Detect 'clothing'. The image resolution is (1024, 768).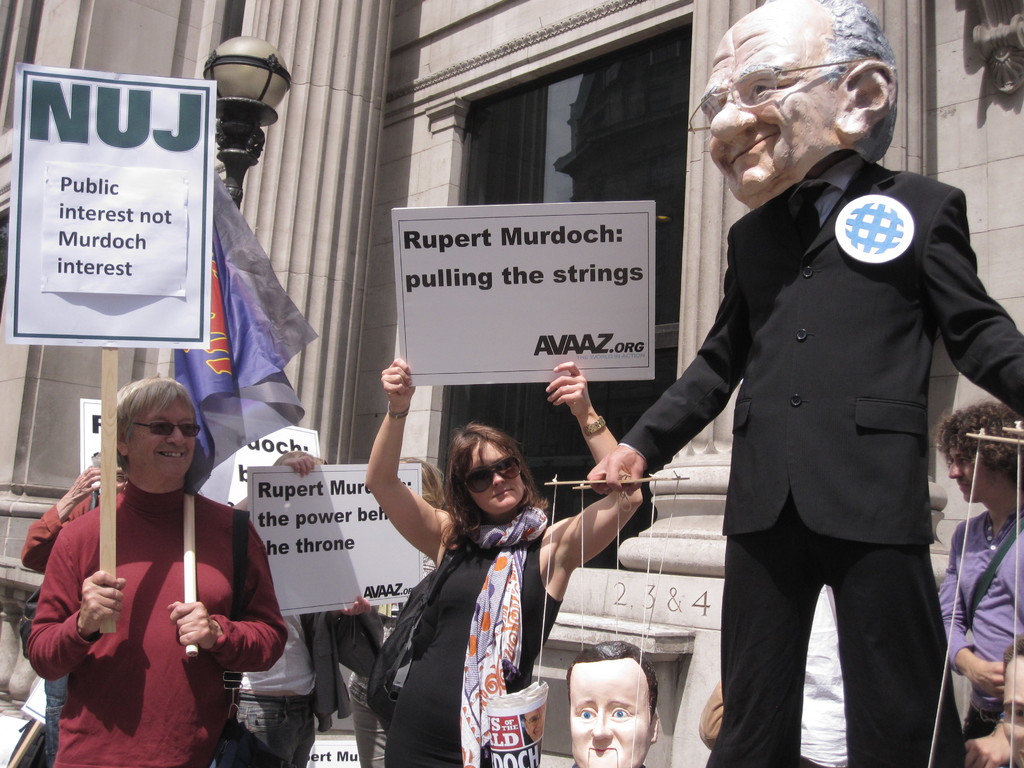
617:142:1023:767.
